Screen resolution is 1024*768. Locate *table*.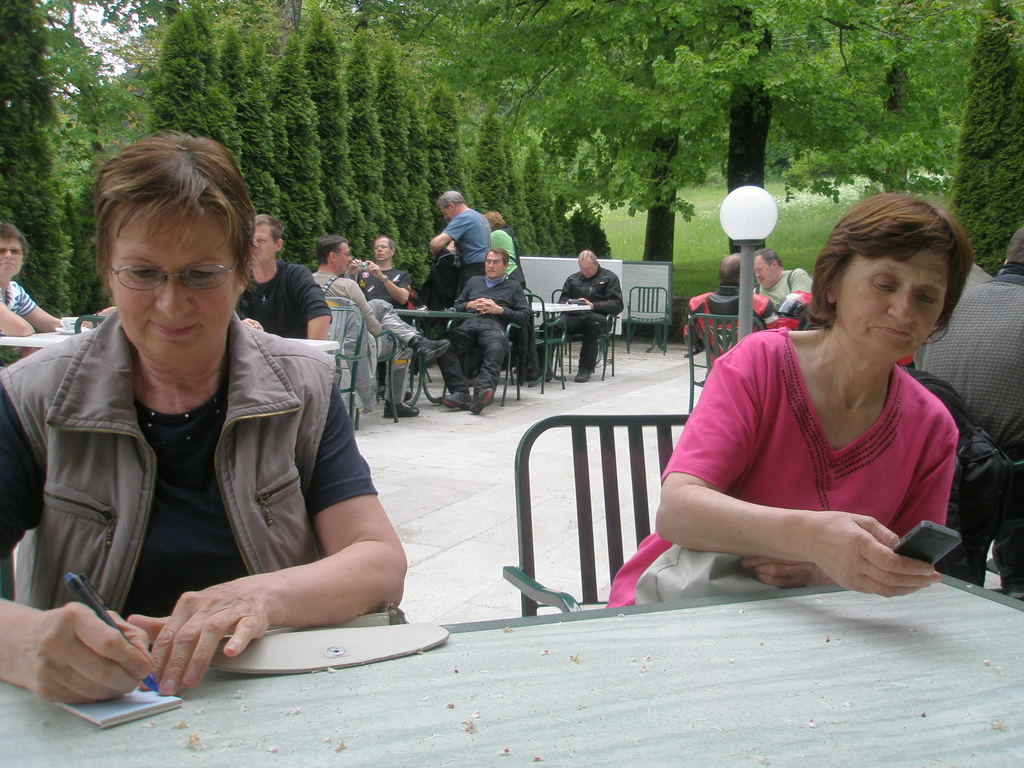
{"left": 391, "top": 308, "right": 476, "bottom": 408}.
